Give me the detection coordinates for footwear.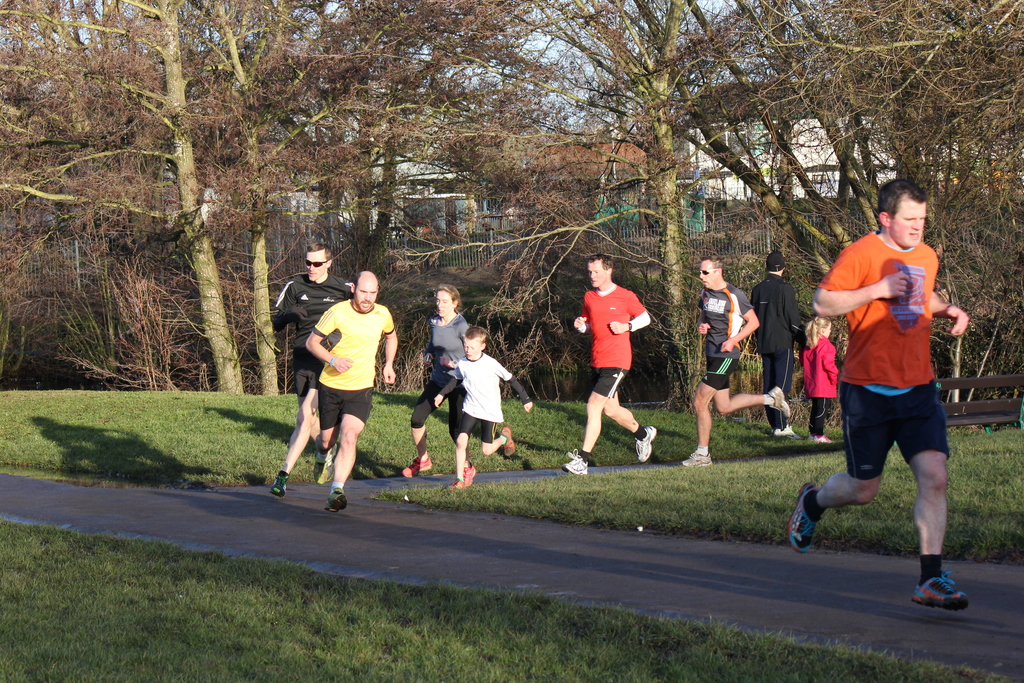
(909, 568, 966, 605).
